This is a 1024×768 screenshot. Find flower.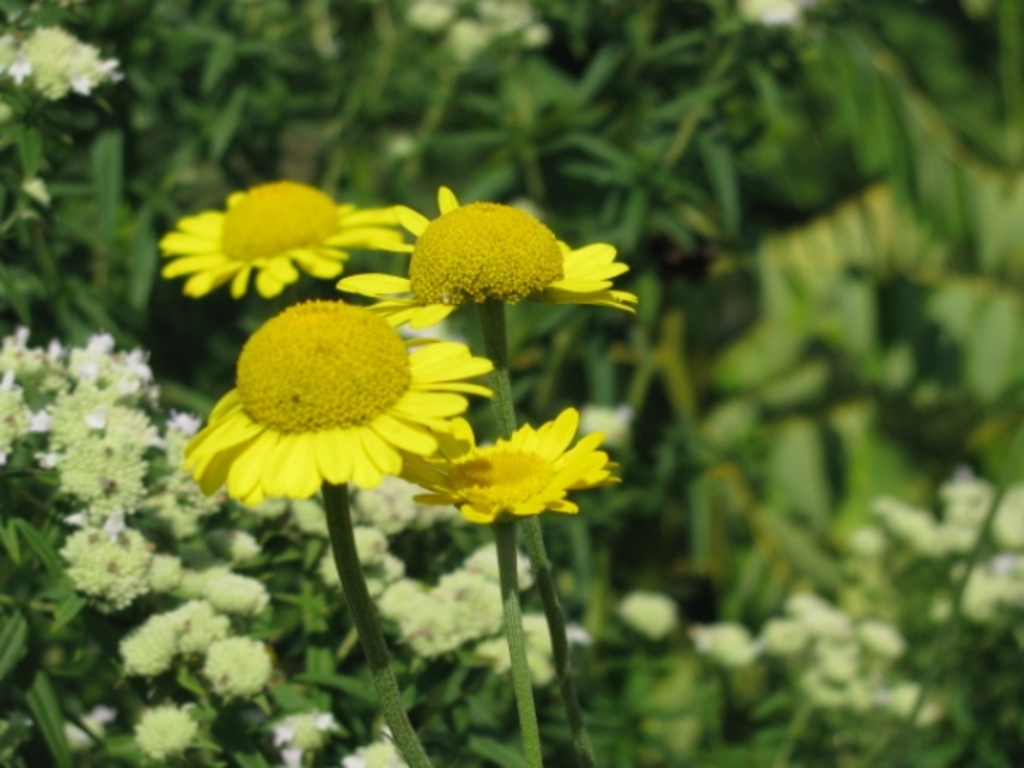
Bounding box: {"x1": 379, "y1": 179, "x2": 621, "y2": 324}.
